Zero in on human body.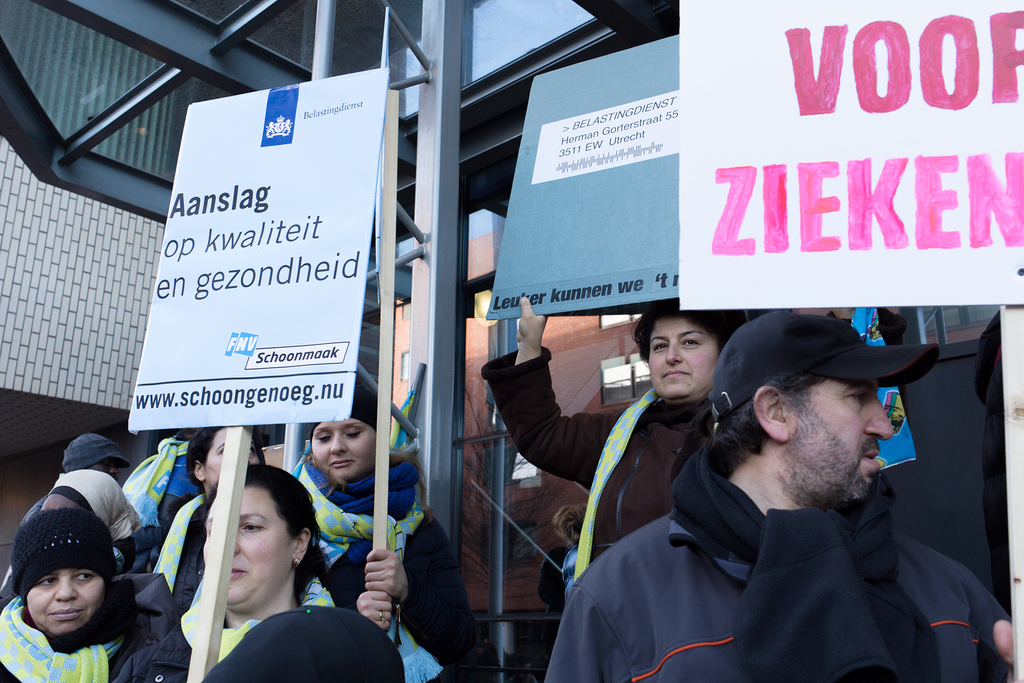
Zeroed in: [0,581,184,682].
